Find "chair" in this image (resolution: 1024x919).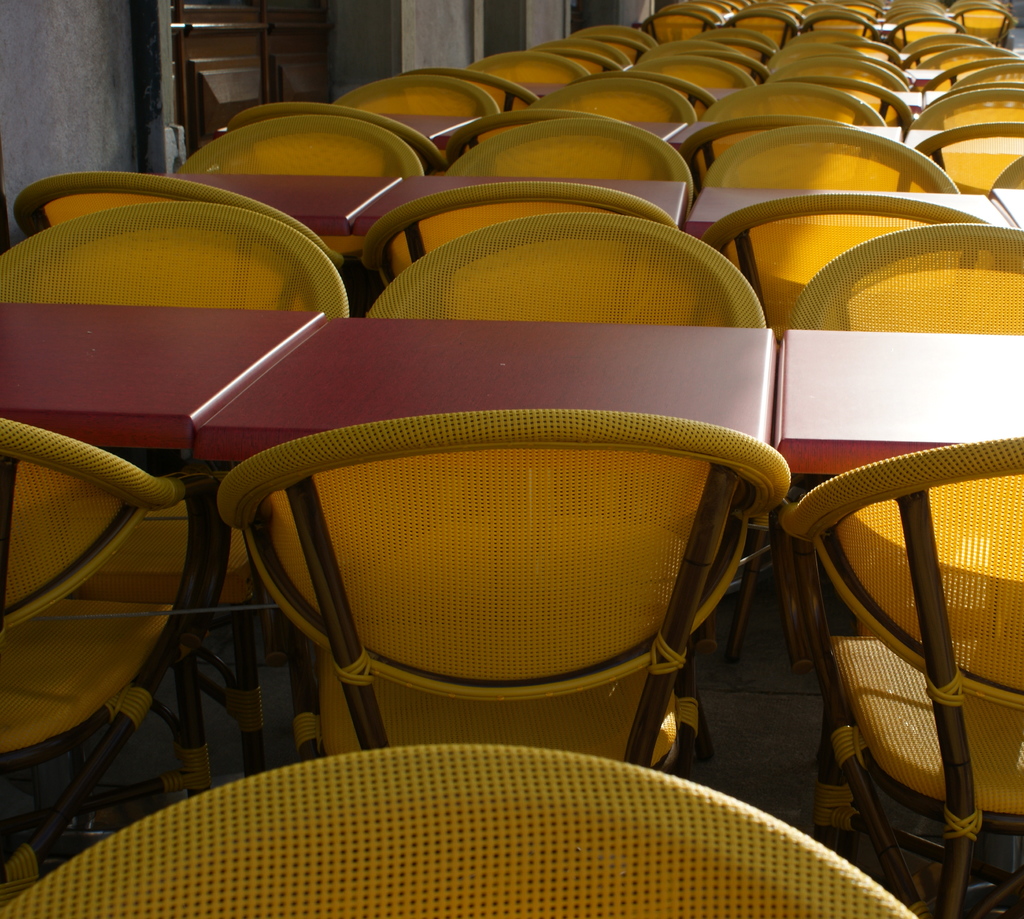
<box>762,54,905,84</box>.
